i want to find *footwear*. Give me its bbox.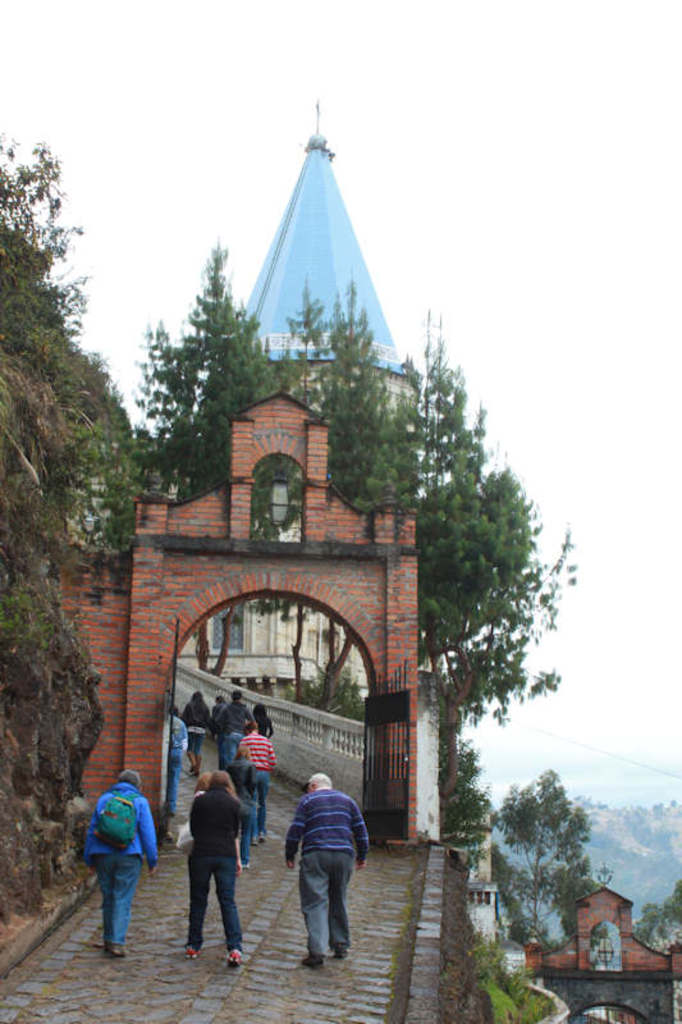
locate(182, 942, 200, 960).
